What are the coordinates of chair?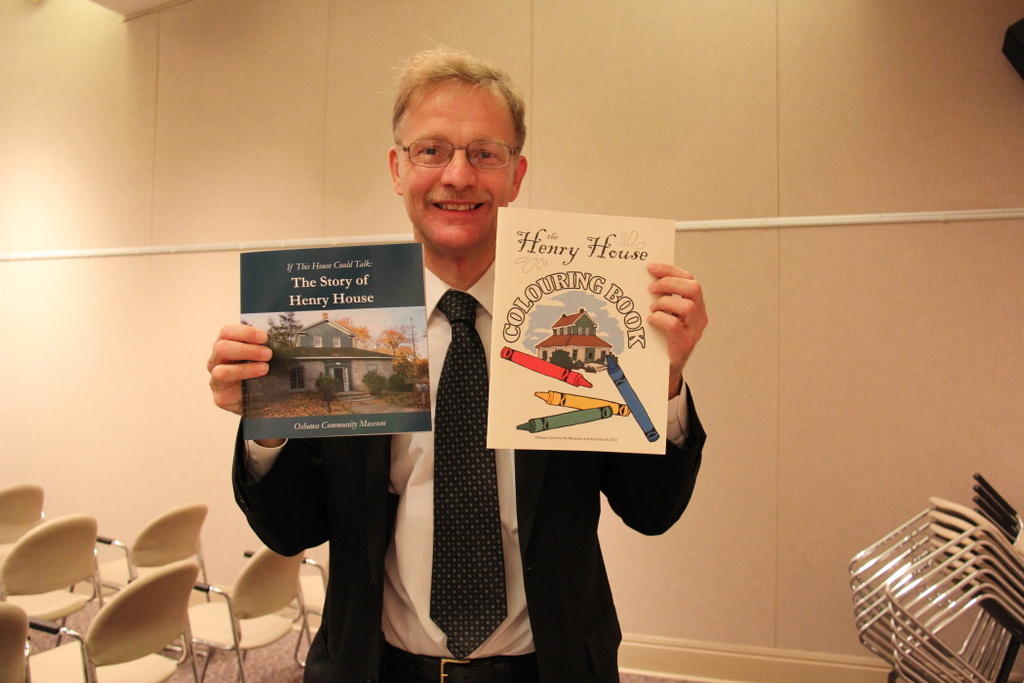
Rect(0, 481, 48, 570).
